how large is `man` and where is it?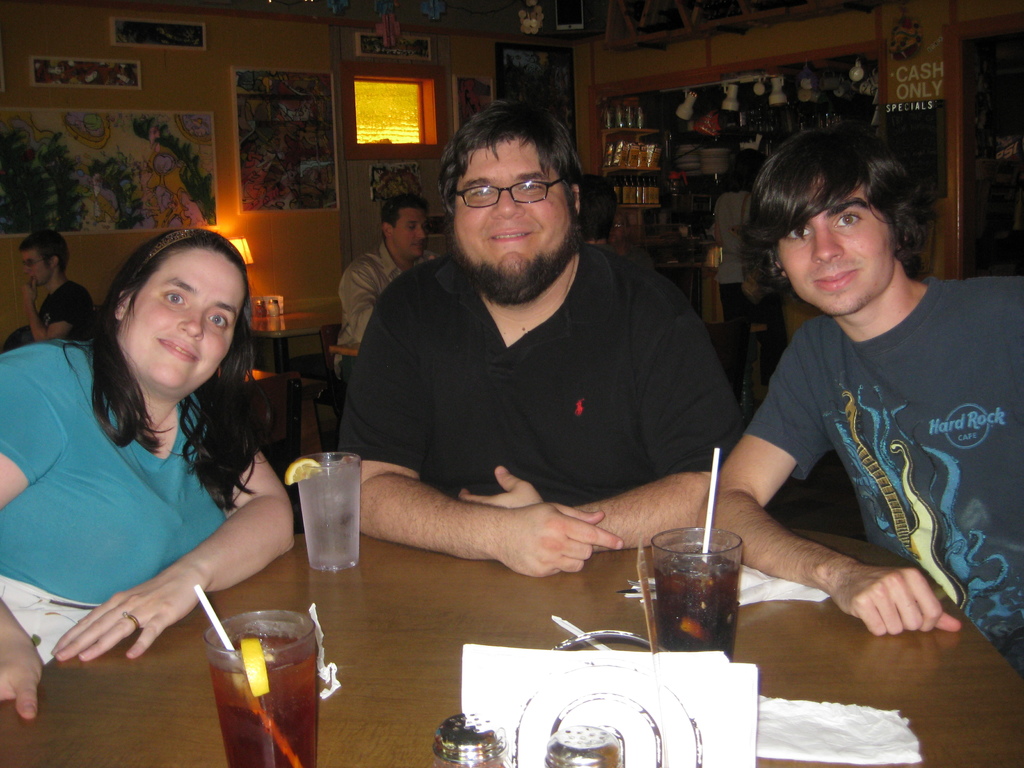
Bounding box: Rect(342, 199, 429, 358).
